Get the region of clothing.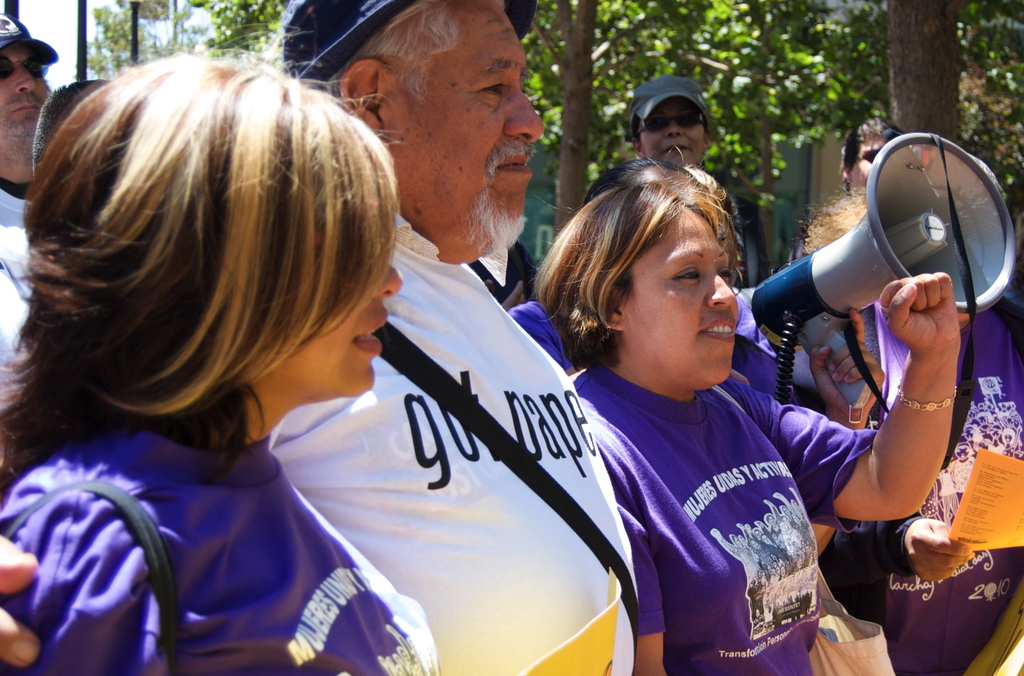
<bbox>564, 348, 877, 675</bbox>.
